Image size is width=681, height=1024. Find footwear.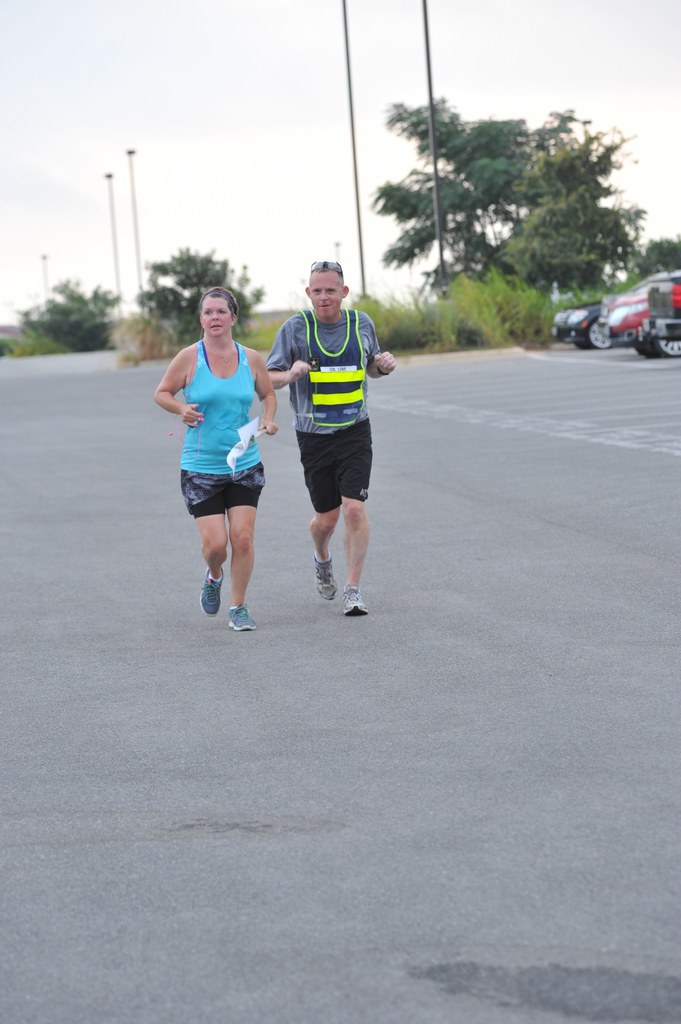
select_region(200, 561, 225, 617).
